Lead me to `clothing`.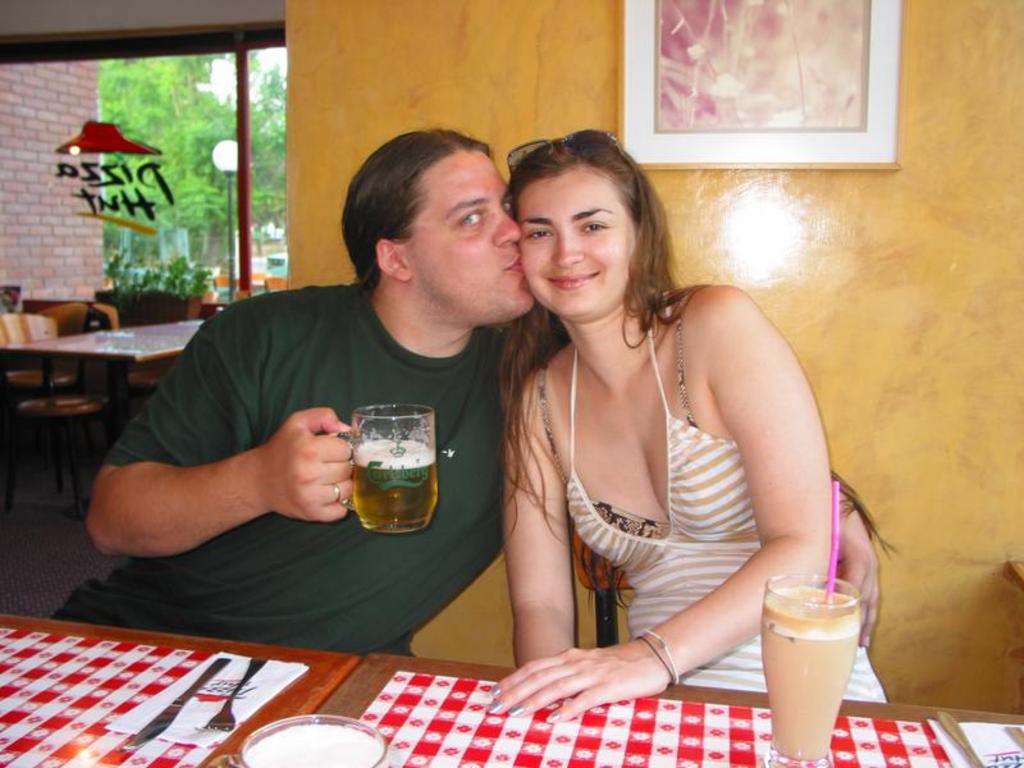
Lead to detection(509, 282, 820, 698).
